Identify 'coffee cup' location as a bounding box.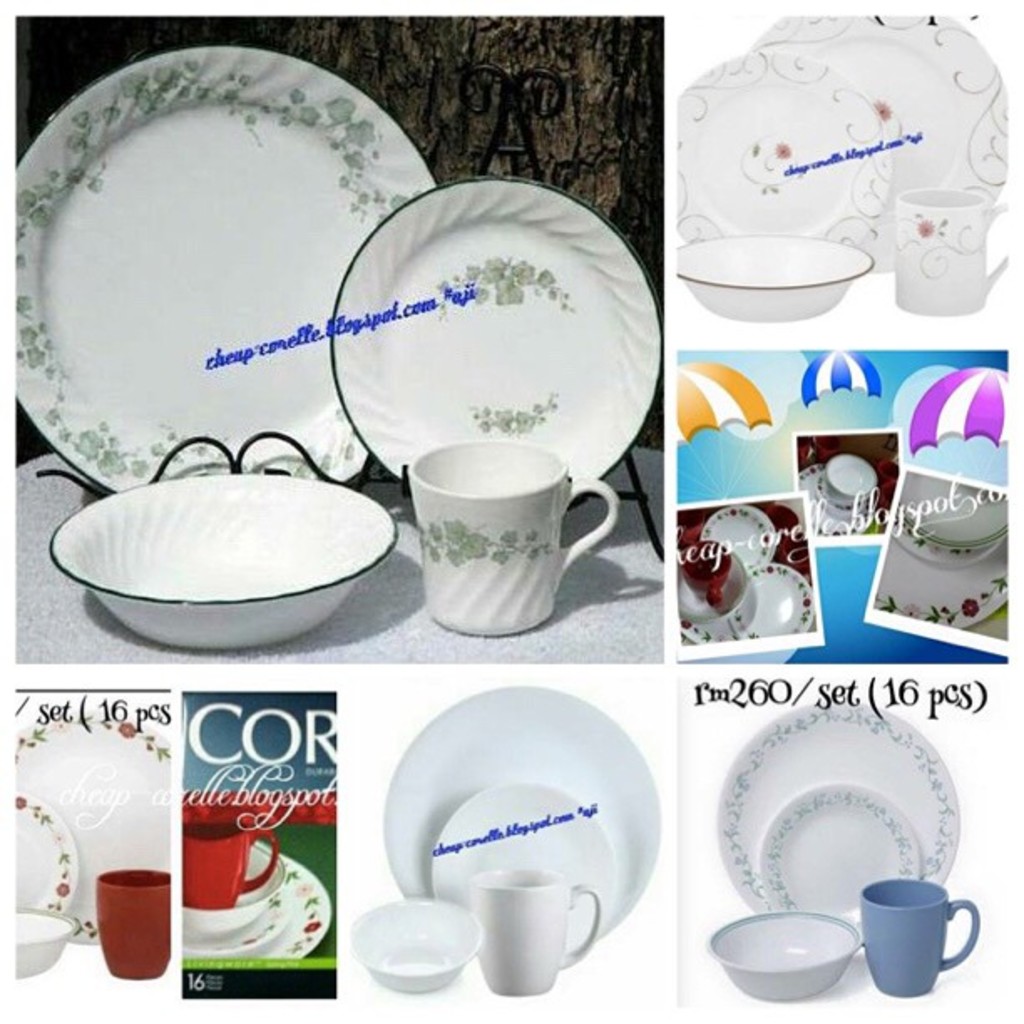
(x1=189, y1=800, x2=279, y2=912).
